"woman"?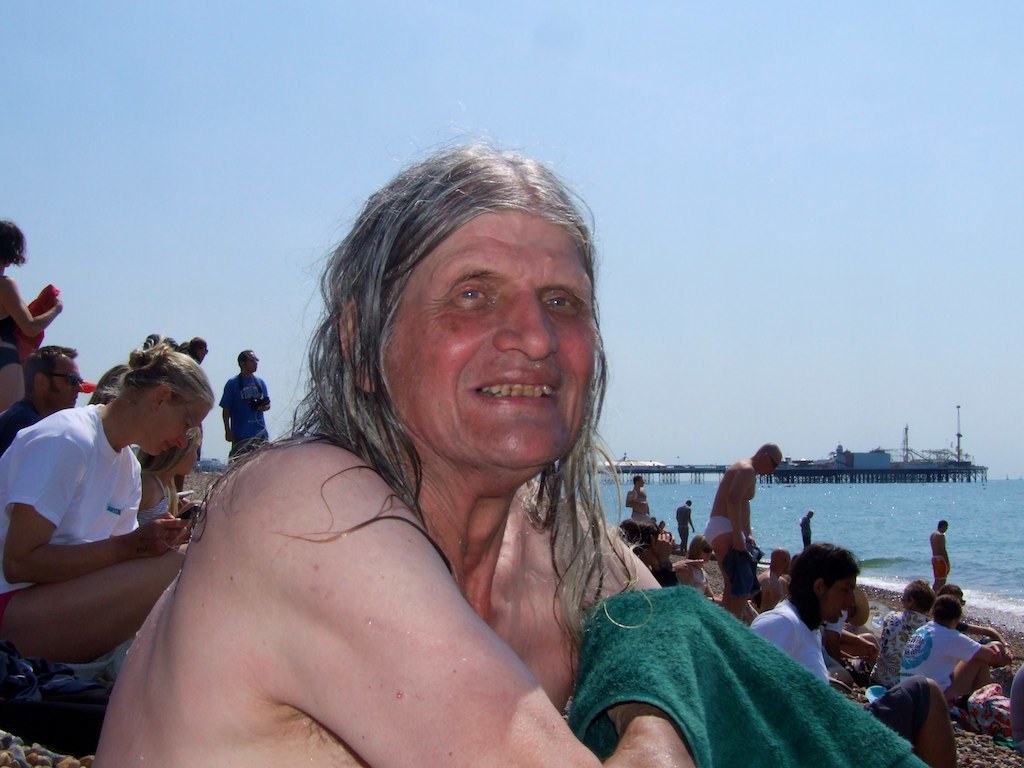
(0, 333, 193, 669)
